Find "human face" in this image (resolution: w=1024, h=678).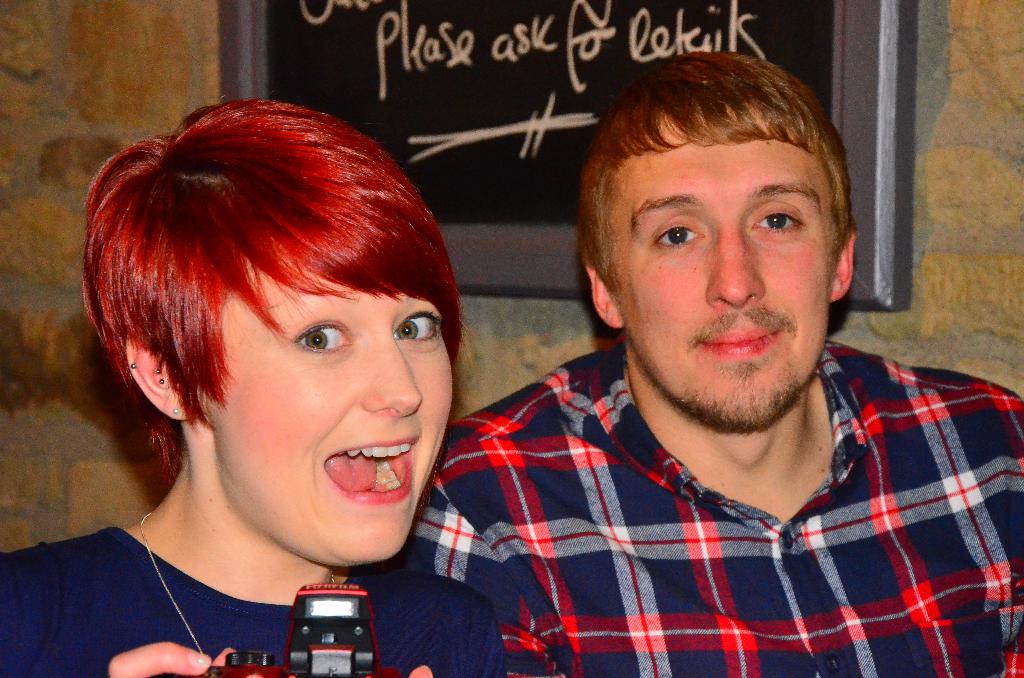
box(609, 110, 836, 434).
